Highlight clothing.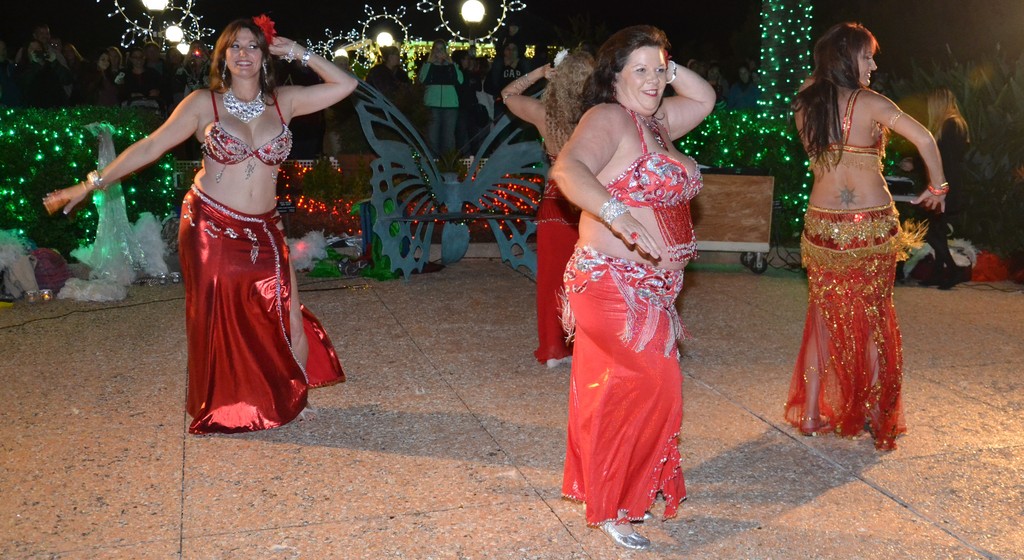
Highlighted region: region(793, 86, 900, 162).
